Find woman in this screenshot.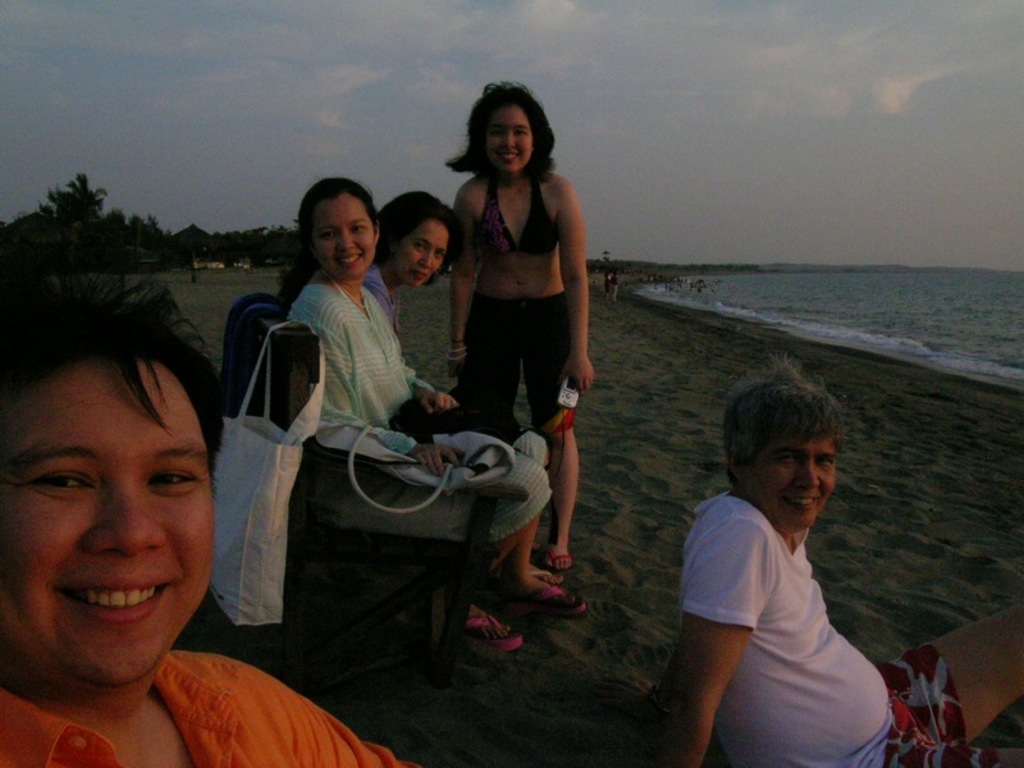
The bounding box for woman is bbox=(361, 193, 527, 440).
